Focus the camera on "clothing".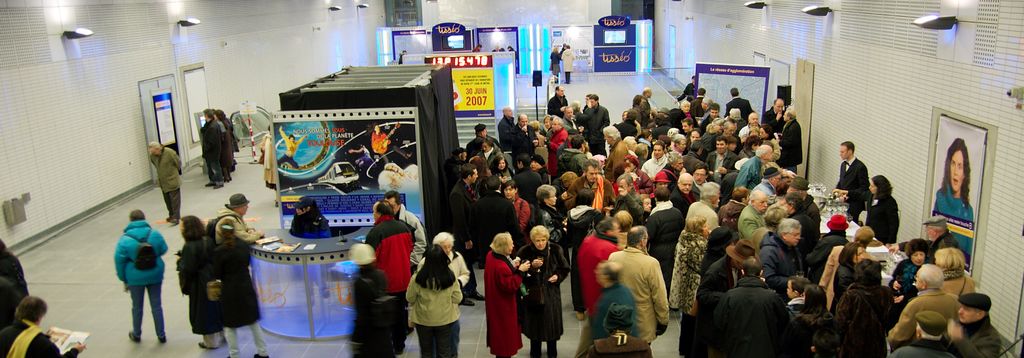
Focus region: 866 191 904 241.
